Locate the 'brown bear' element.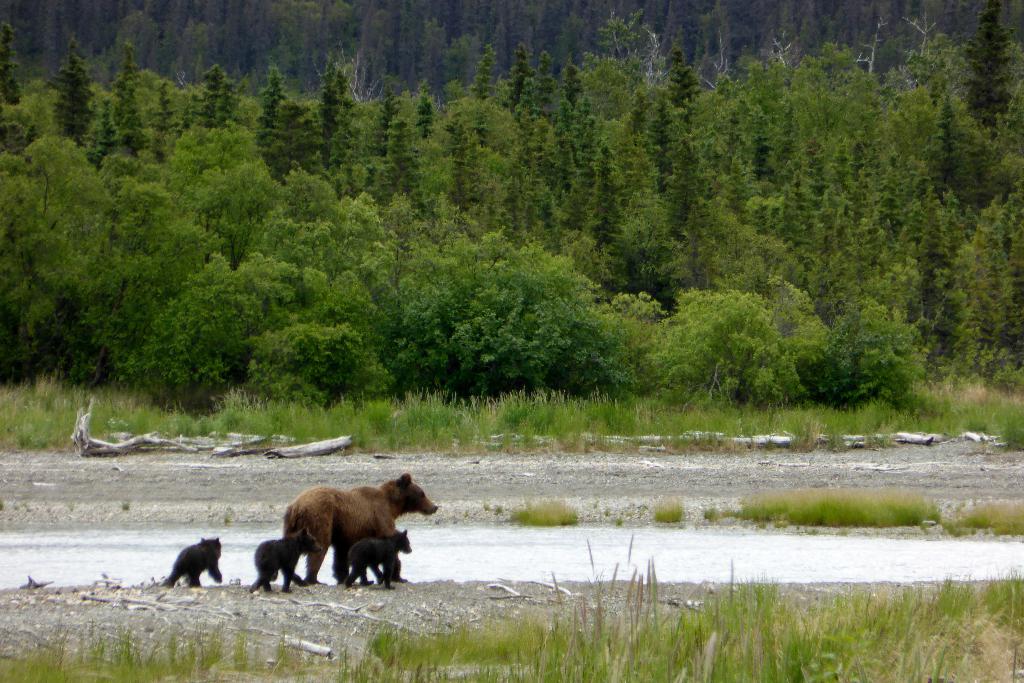
Element bbox: box(163, 532, 223, 588).
